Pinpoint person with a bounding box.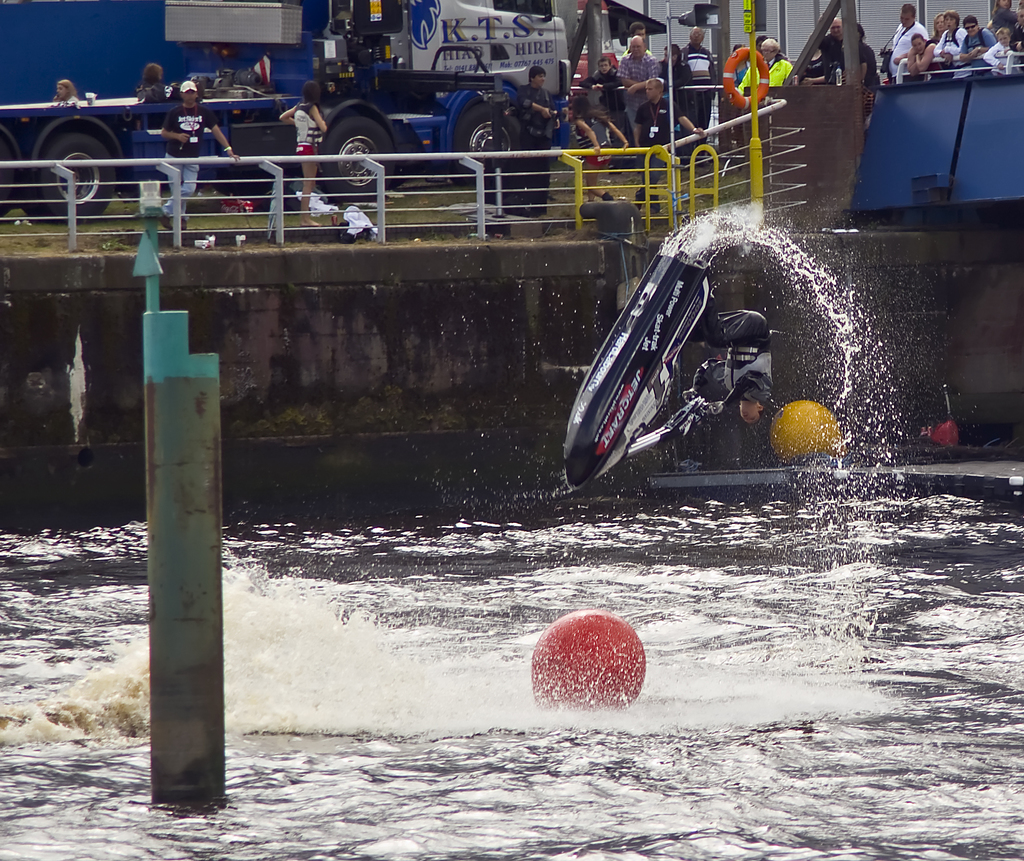
bbox(892, 2, 931, 91).
